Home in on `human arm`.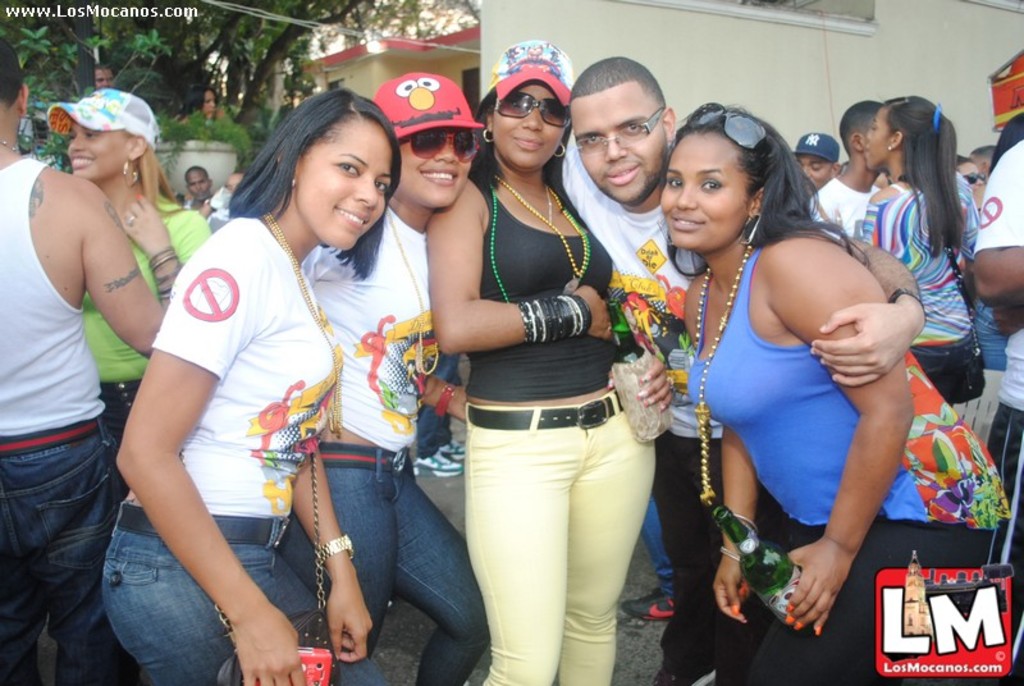
Homed in at l=723, t=425, r=765, b=625.
